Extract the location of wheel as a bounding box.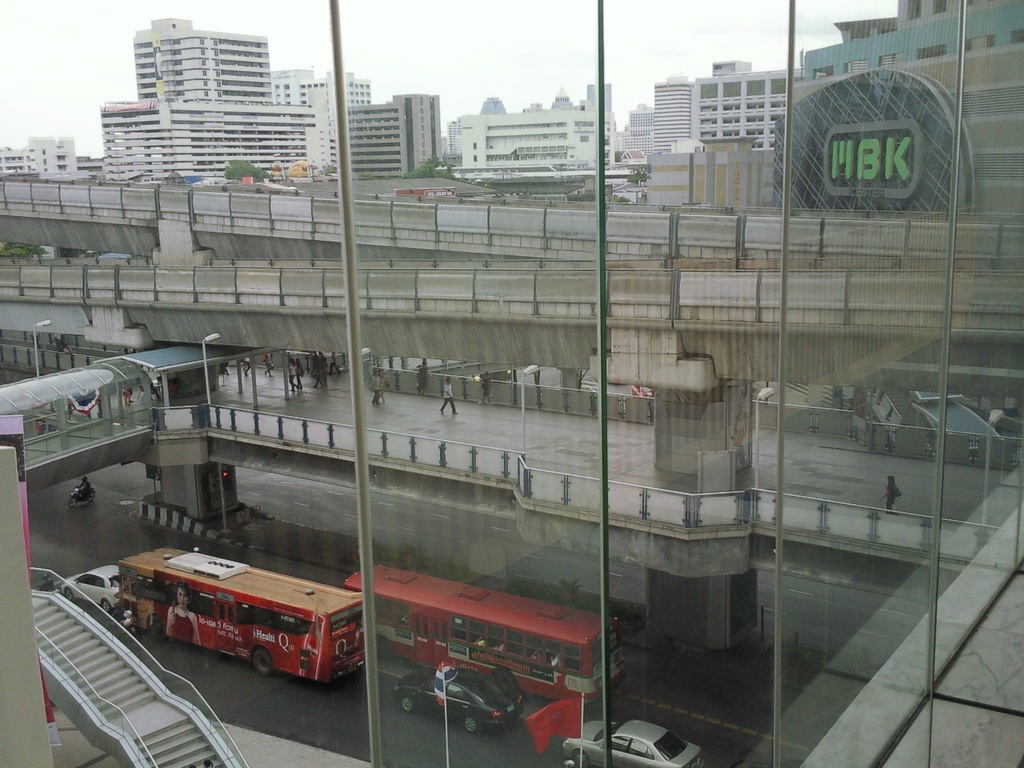
(246,649,274,677).
